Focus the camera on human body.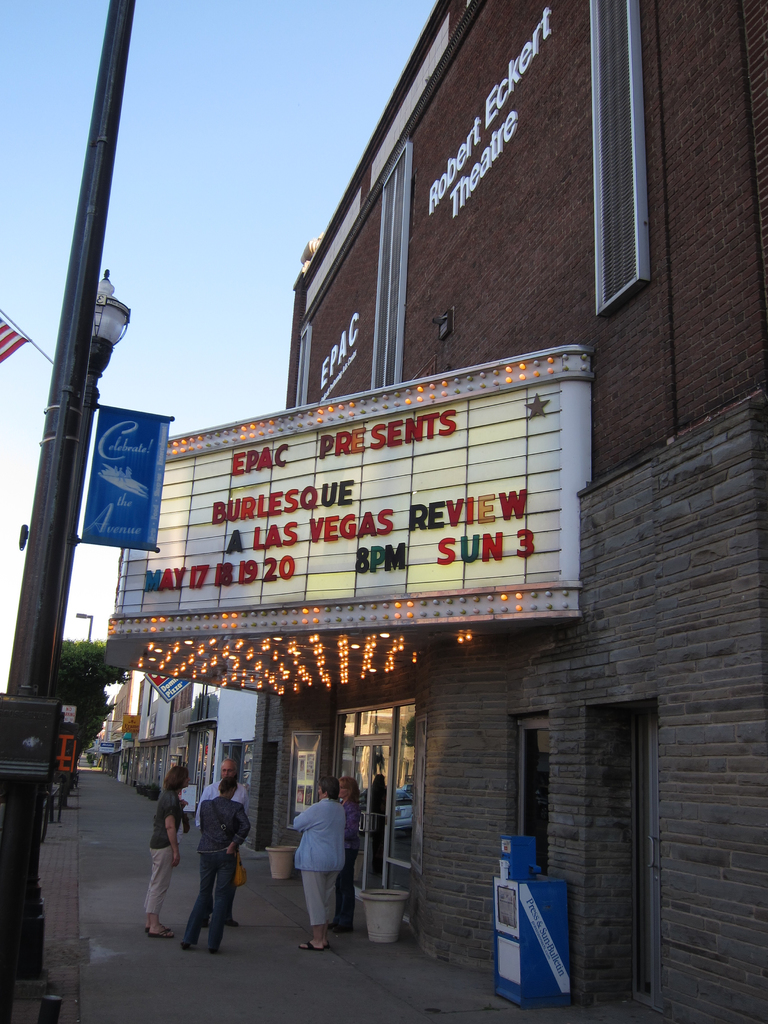
Focus region: rect(200, 784, 247, 809).
